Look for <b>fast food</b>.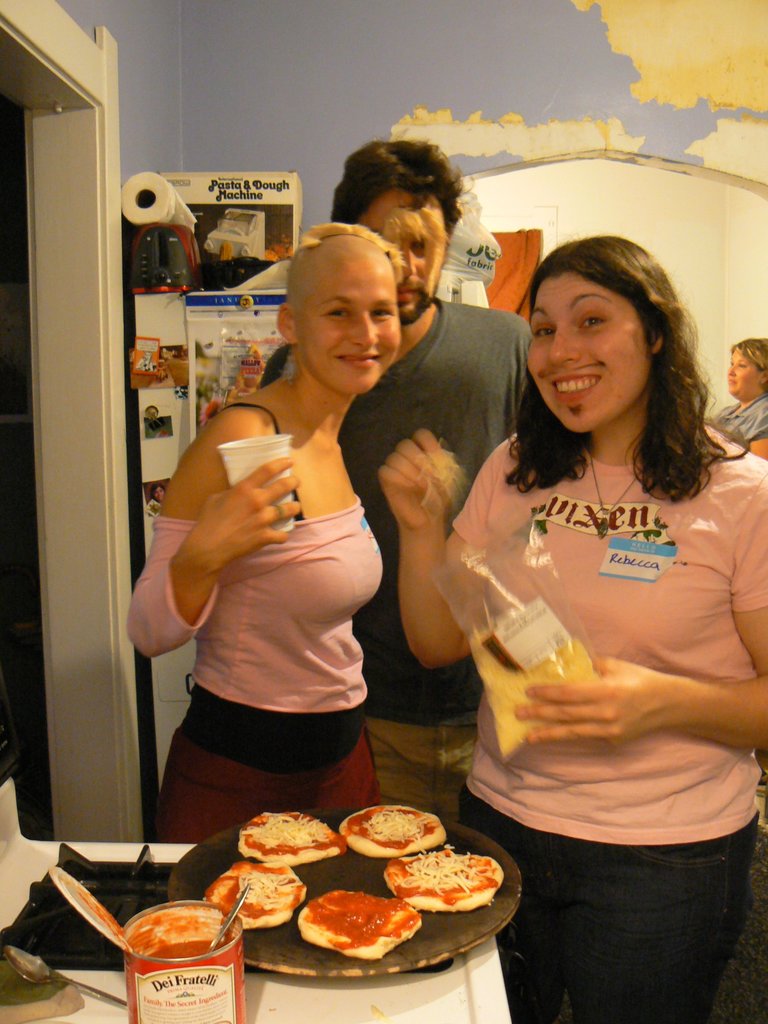
Found: select_region(301, 890, 422, 960).
